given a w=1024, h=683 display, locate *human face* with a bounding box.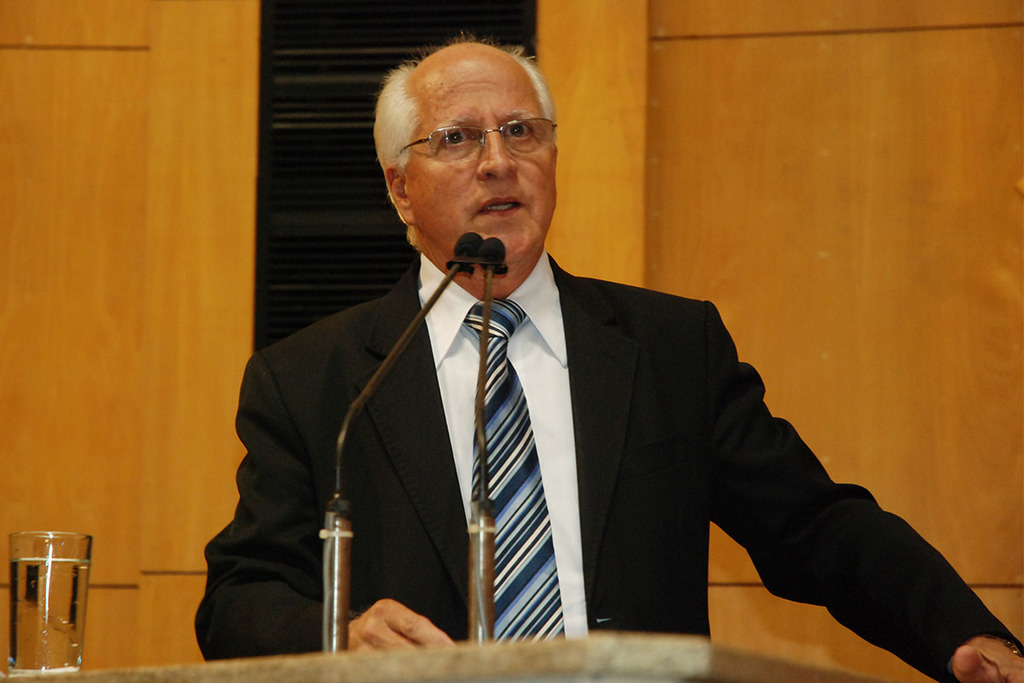
Located: box(407, 67, 556, 257).
